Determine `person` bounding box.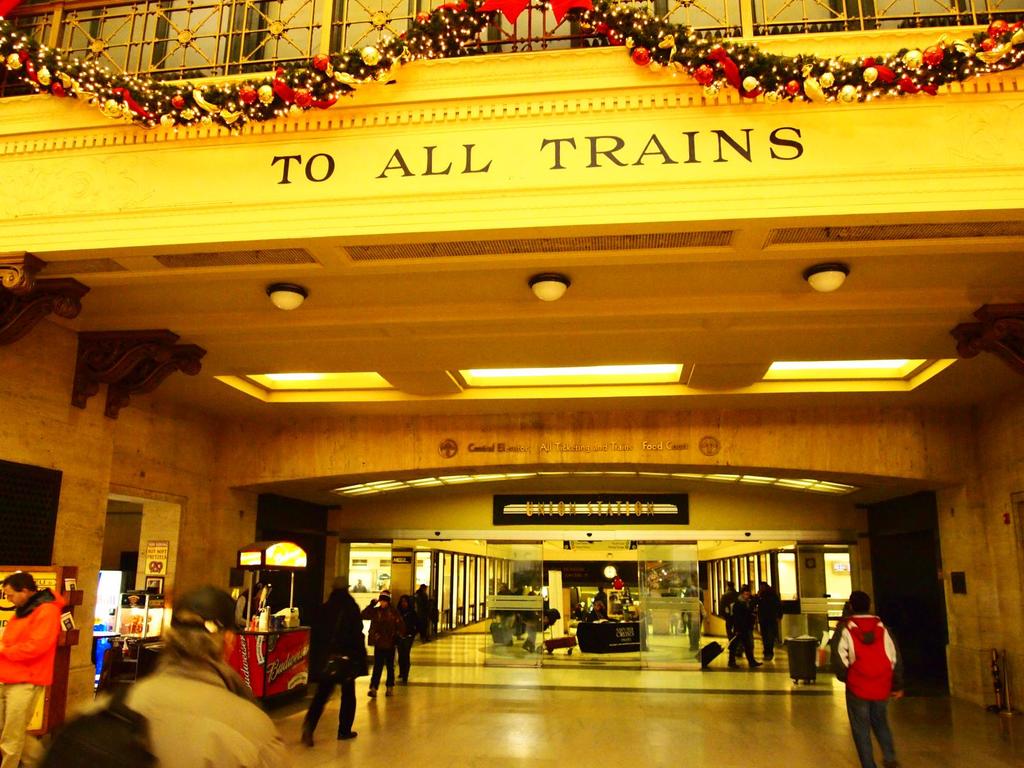
Determined: <box>758,580,778,659</box>.
